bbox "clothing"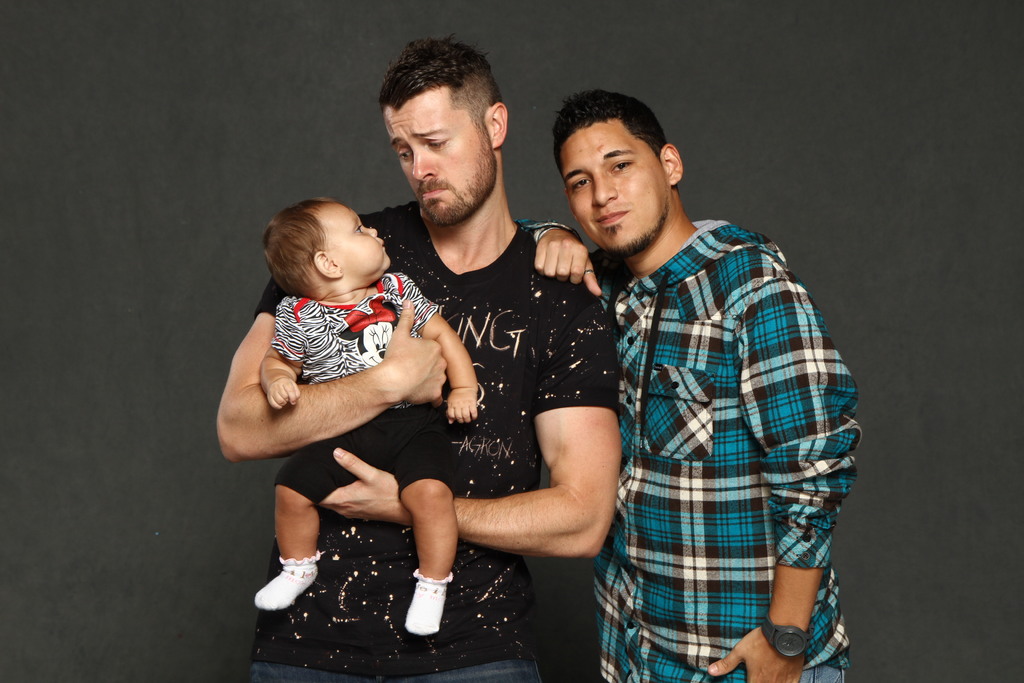
Rect(269, 272, 458, 500)
